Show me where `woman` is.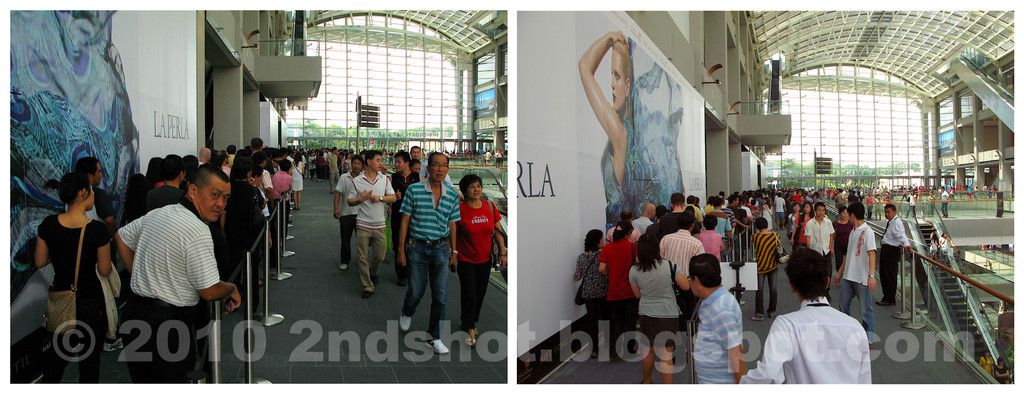
`woman` is at bbox=[579, 28, 641, 223].
